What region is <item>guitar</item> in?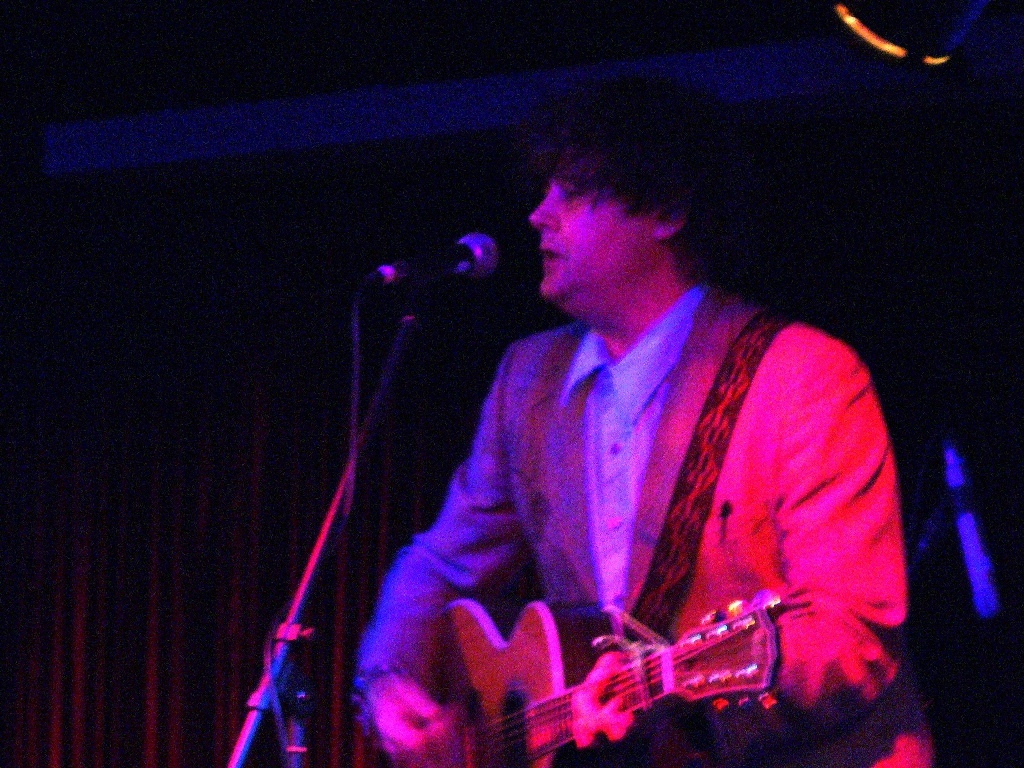
detection(371, 577, 849, 765).
